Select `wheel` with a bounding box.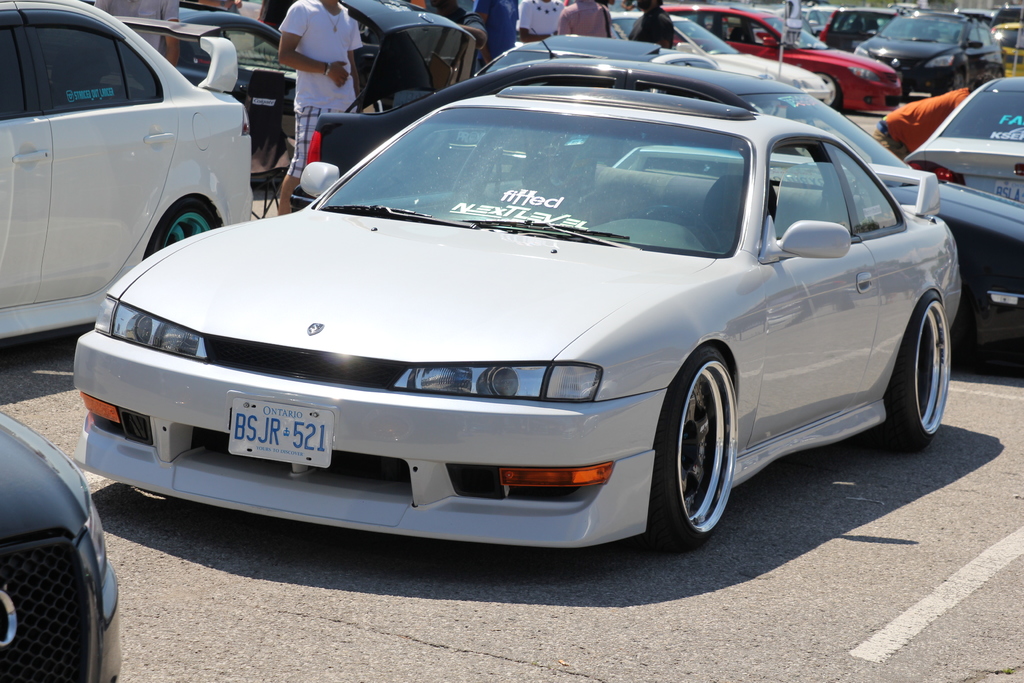
640:206:721:252.
